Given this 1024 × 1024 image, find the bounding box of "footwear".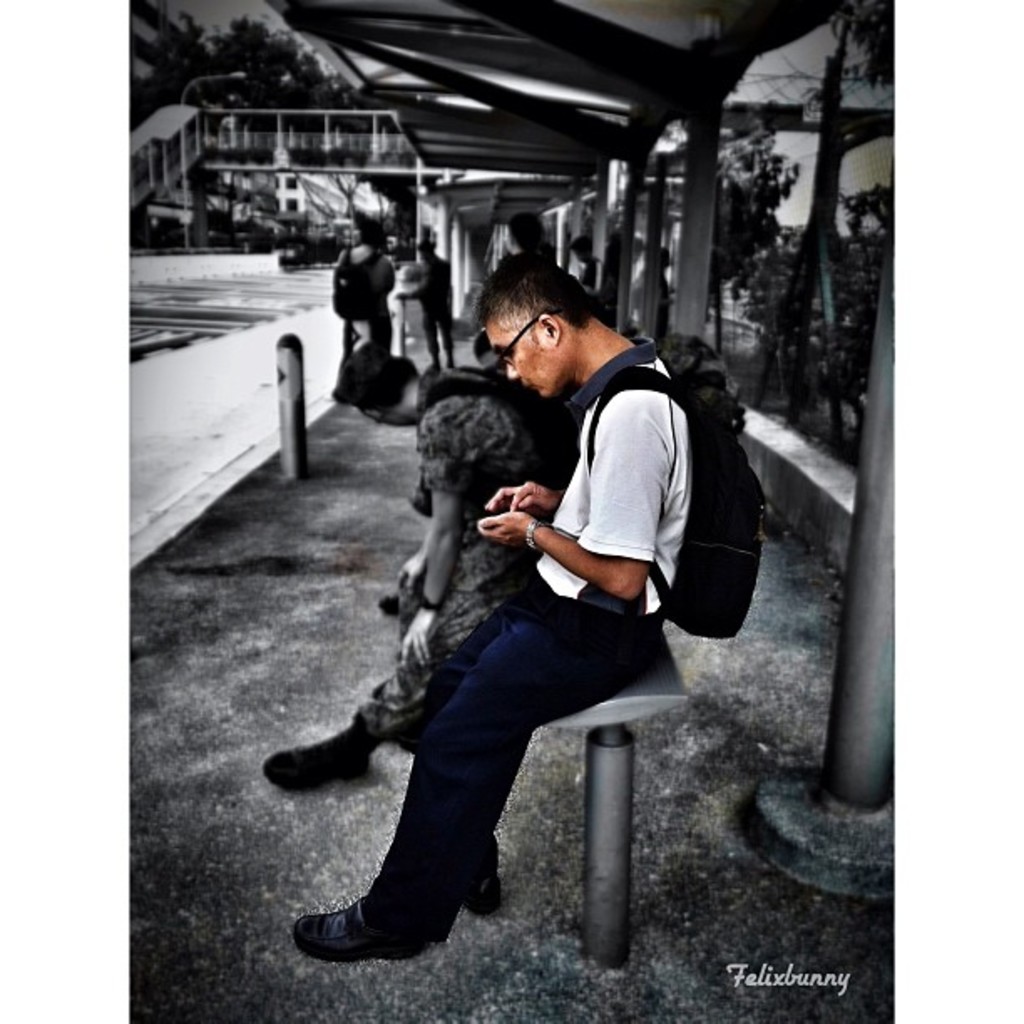
Rect(448, 865, 500, 915).
